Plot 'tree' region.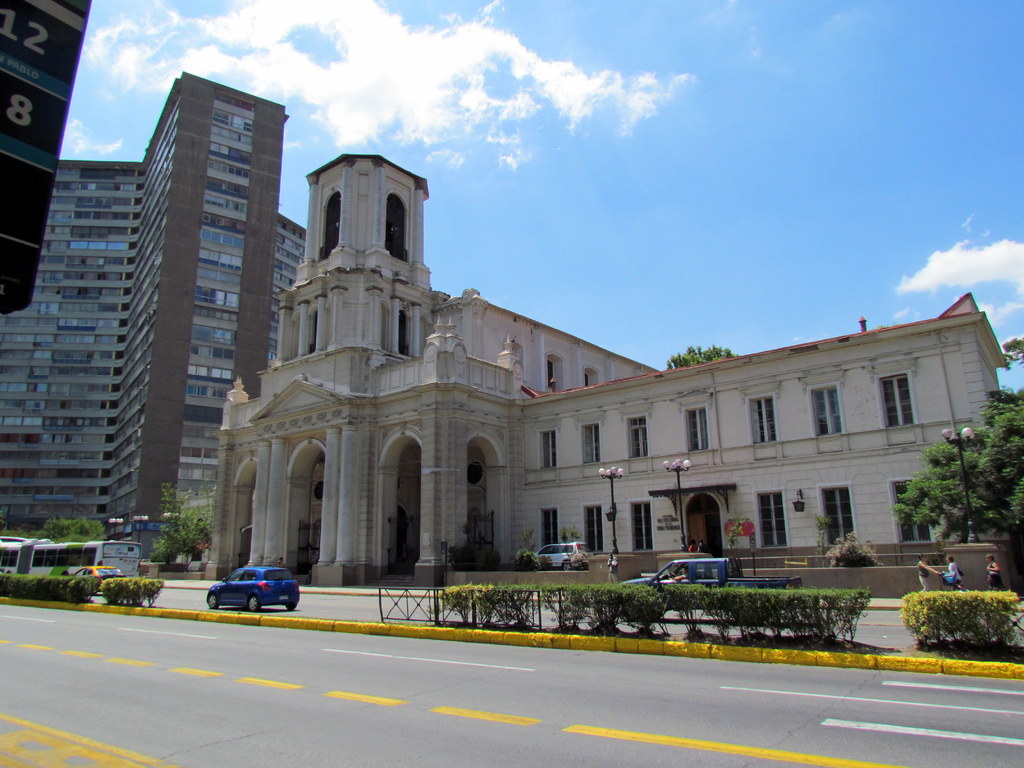
Plotted at [894, 406, 1017, 563].
